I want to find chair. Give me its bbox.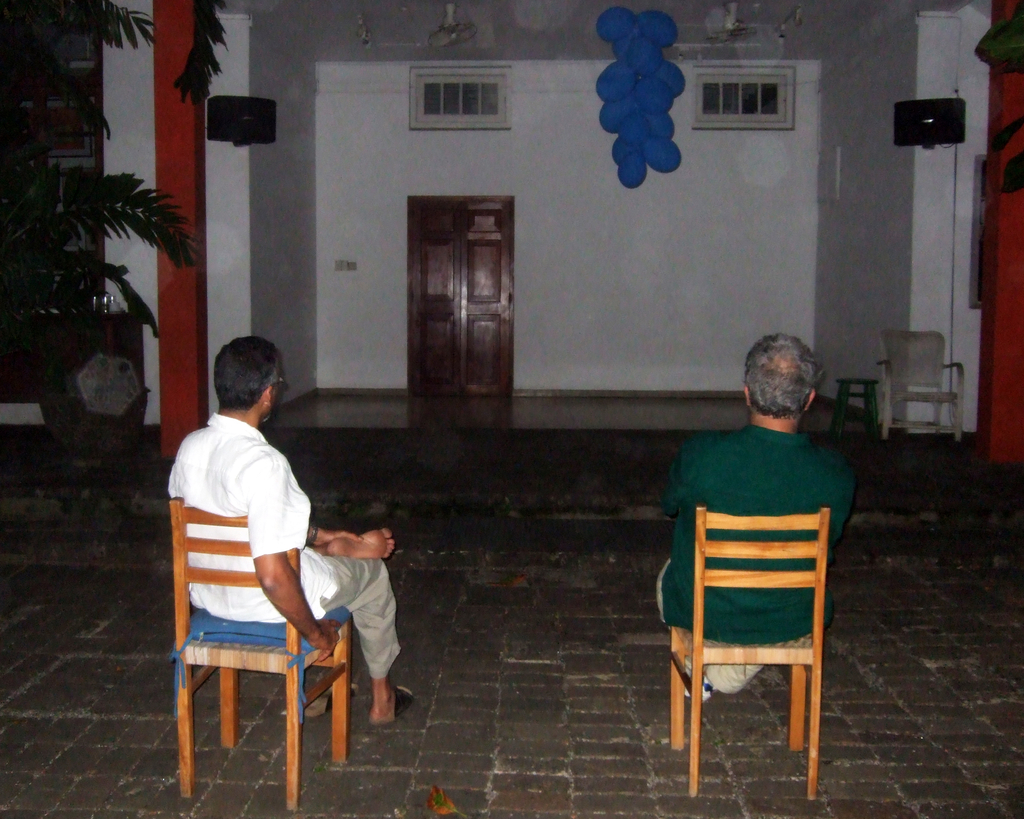
x1=670, y1=507, x2=826, y2=800.
